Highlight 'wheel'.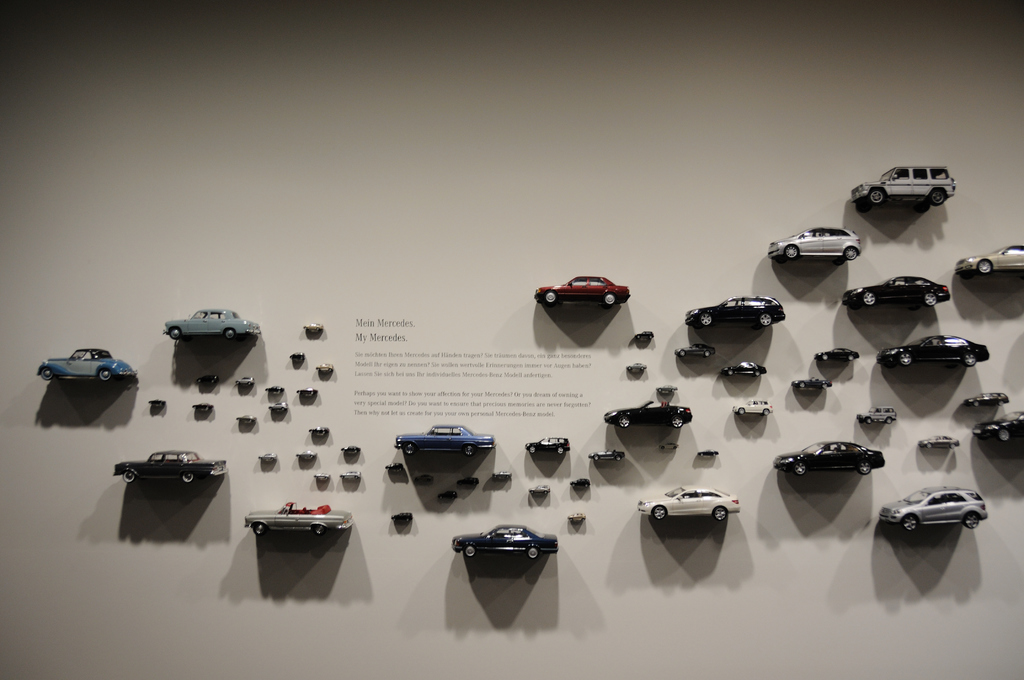
Highlighted region: pyautogui.locateOnScreen(40, 368, 52, 380).
